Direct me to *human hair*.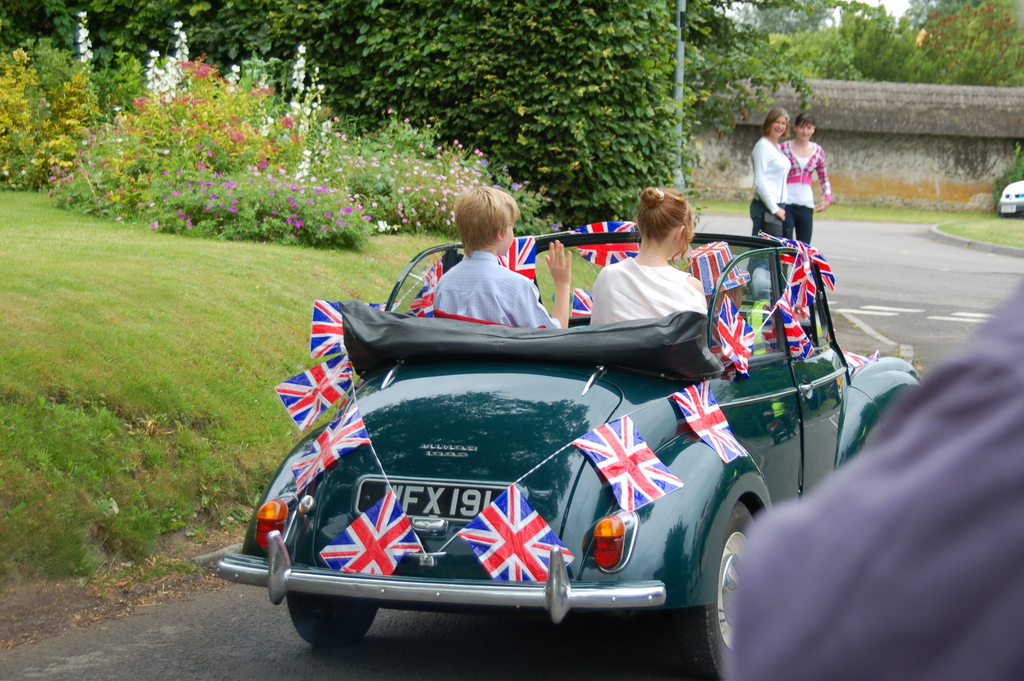
Direction: [x1=451, y1=182, x2=527, y2=260].
